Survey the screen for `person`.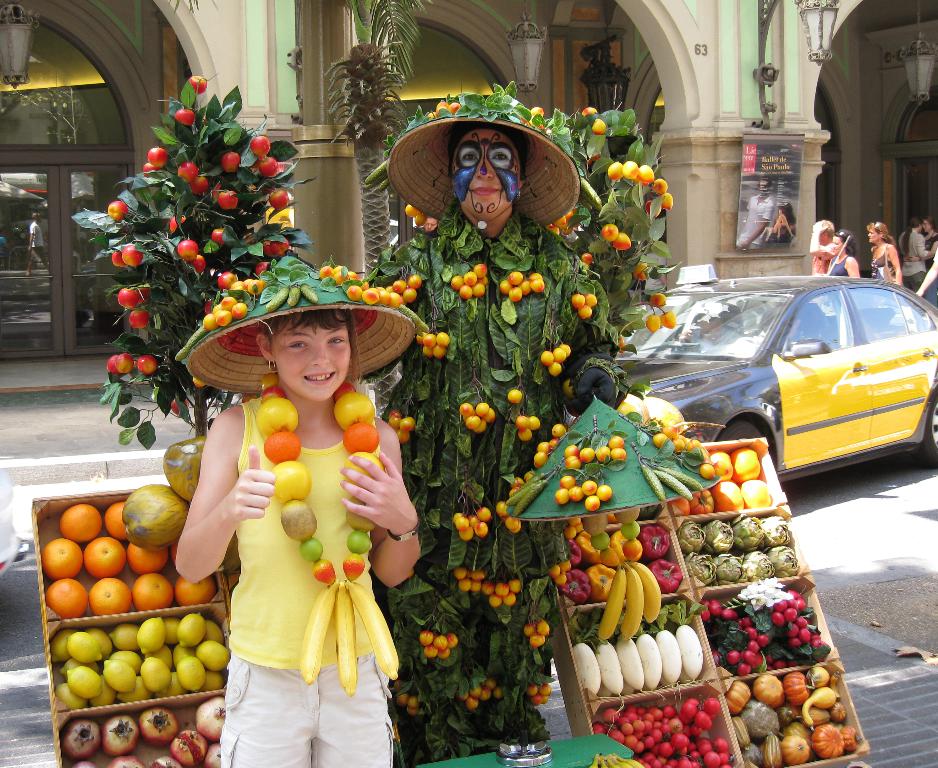
Survey found: 861 220 905 290.
